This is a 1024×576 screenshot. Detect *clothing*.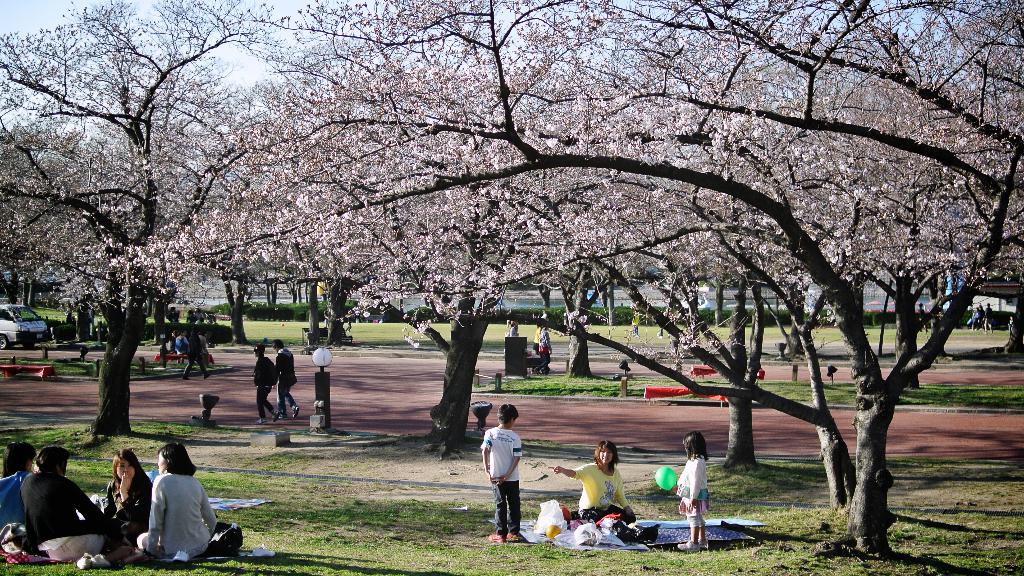
{"x1": 251, "y1": 355, "x2": 280, "y2": 418}.
